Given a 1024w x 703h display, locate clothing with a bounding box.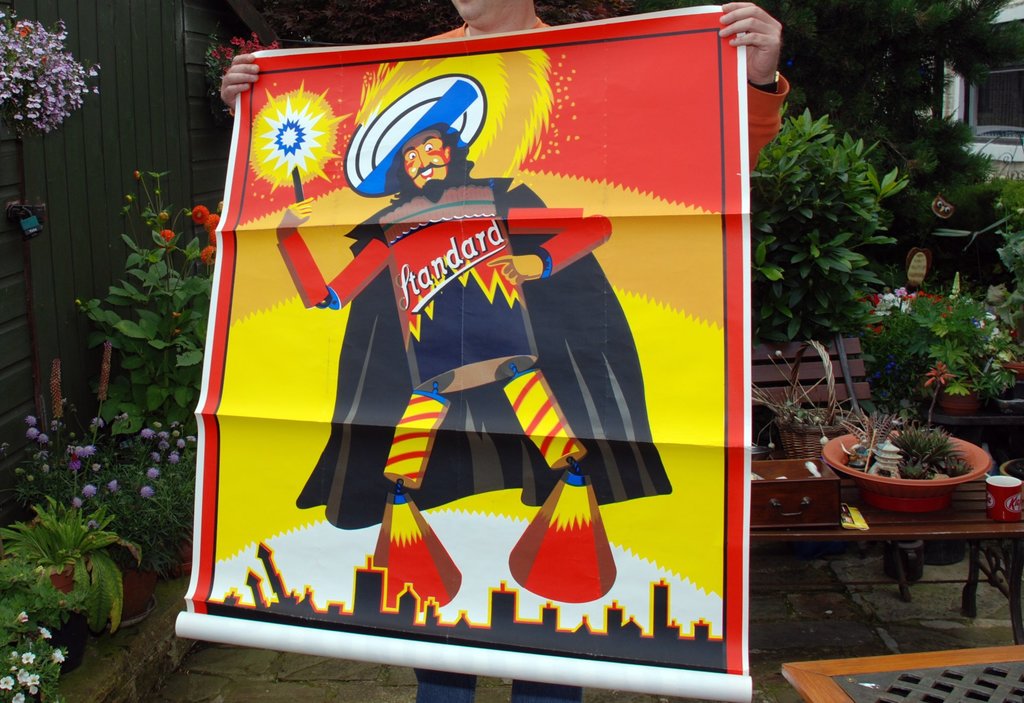
Located: Rect(271, 147, 680, 535).
